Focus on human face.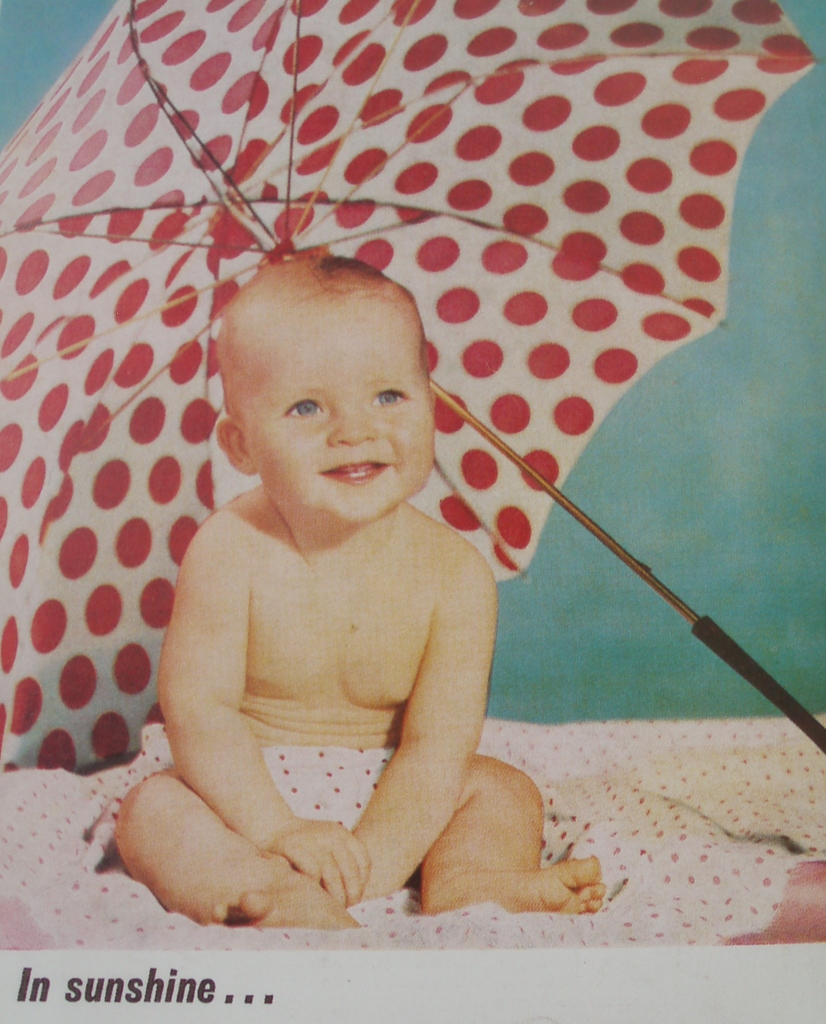
Focused at 245:294:439:525.
